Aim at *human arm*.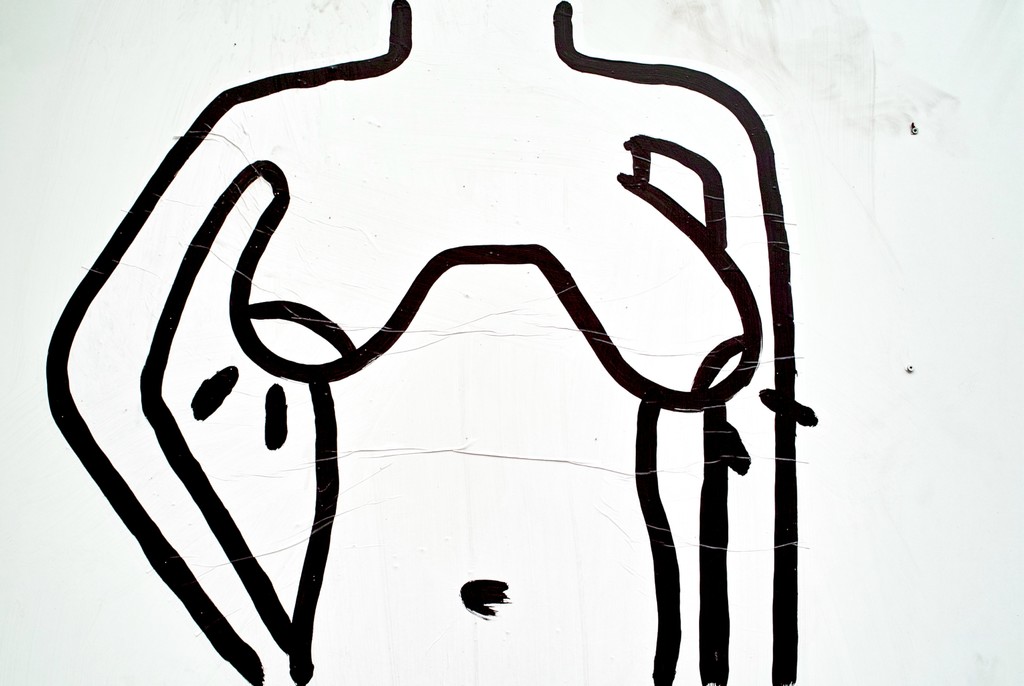
Aimed at <region>662, 60, 806, 685</region>.
